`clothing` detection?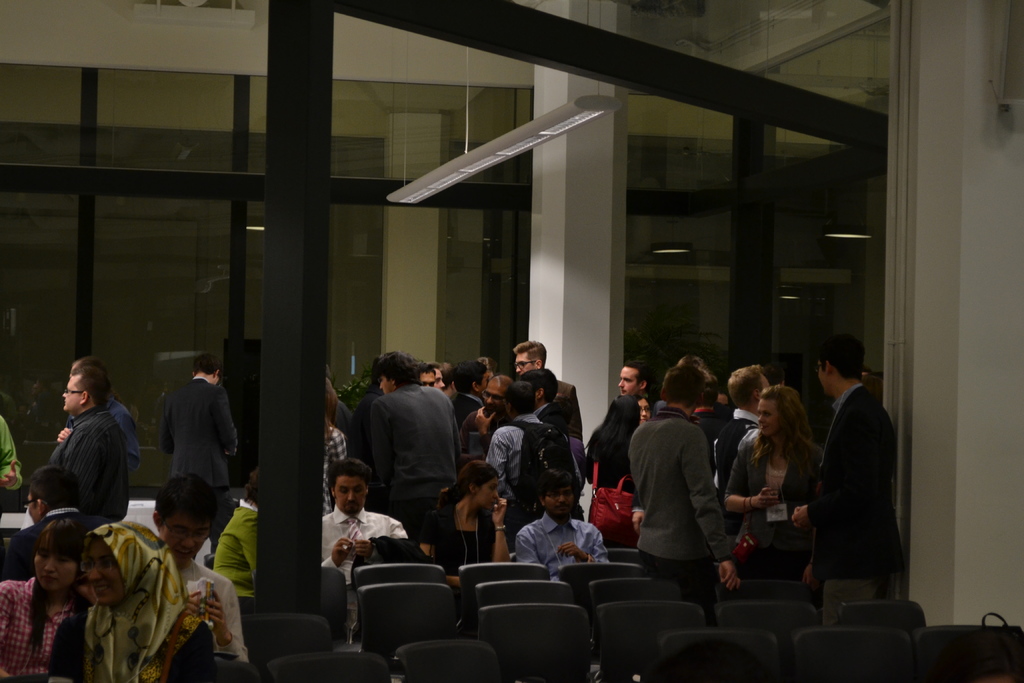
bbox=[213, 498, 252, 595]
